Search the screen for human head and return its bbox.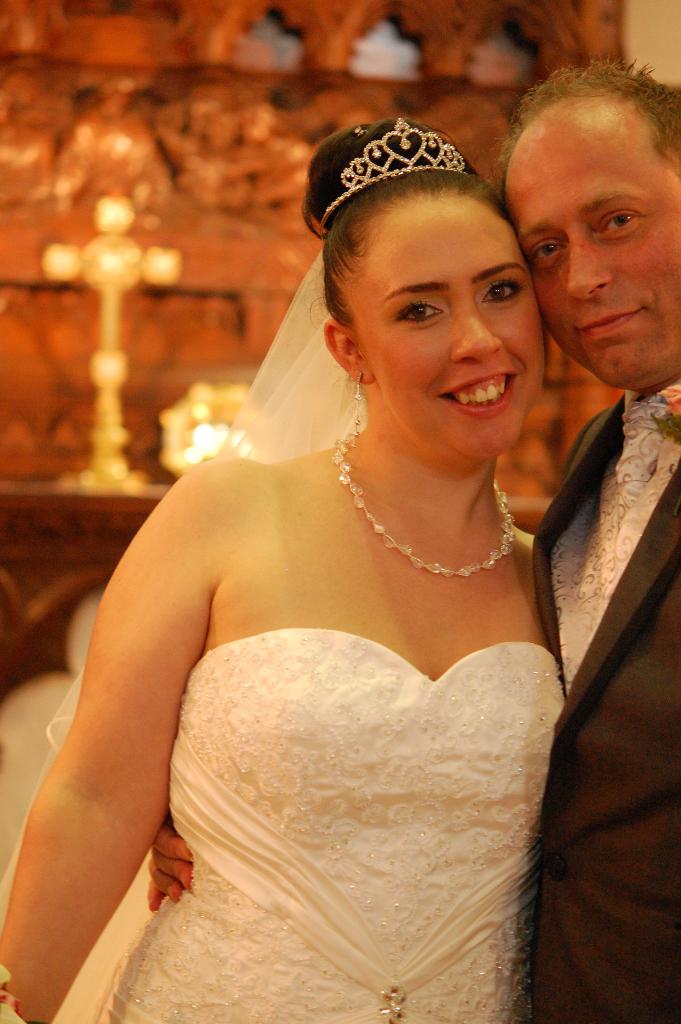
Found: l=326, t=163, r=546, b=471.
